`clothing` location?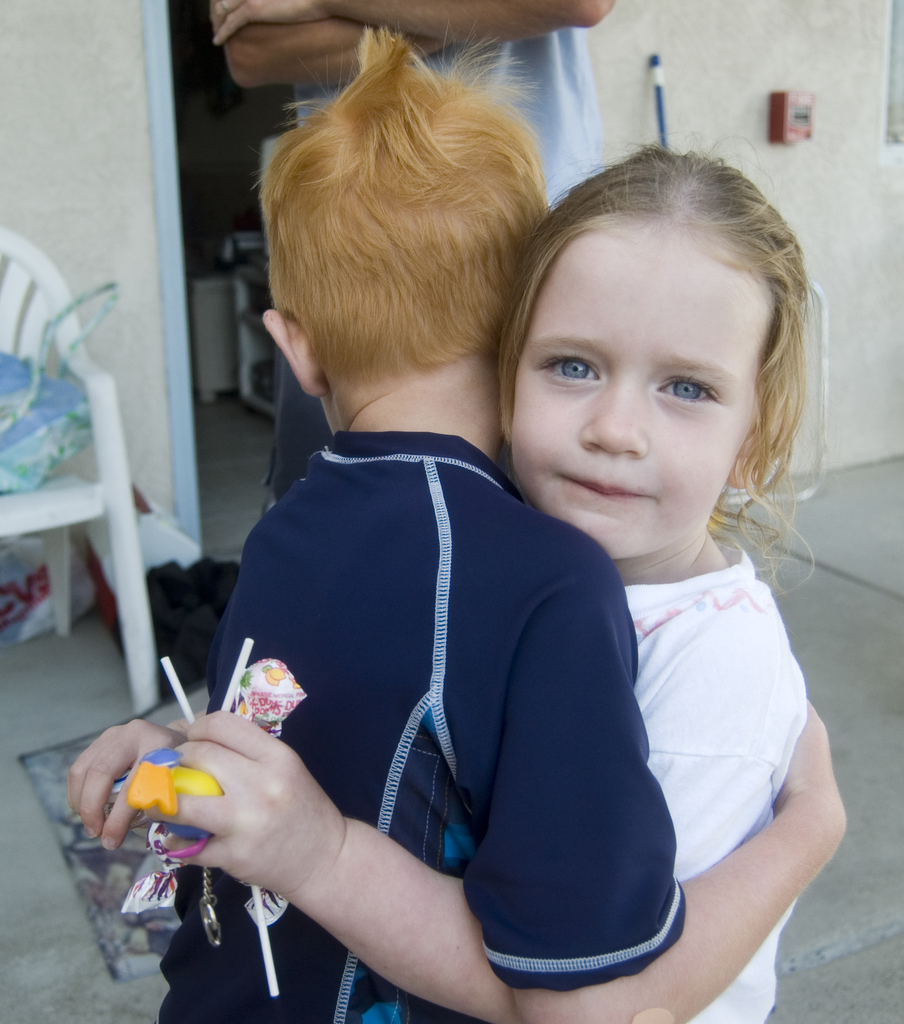
x1=165, y1=361, x2=672, y2=1015
